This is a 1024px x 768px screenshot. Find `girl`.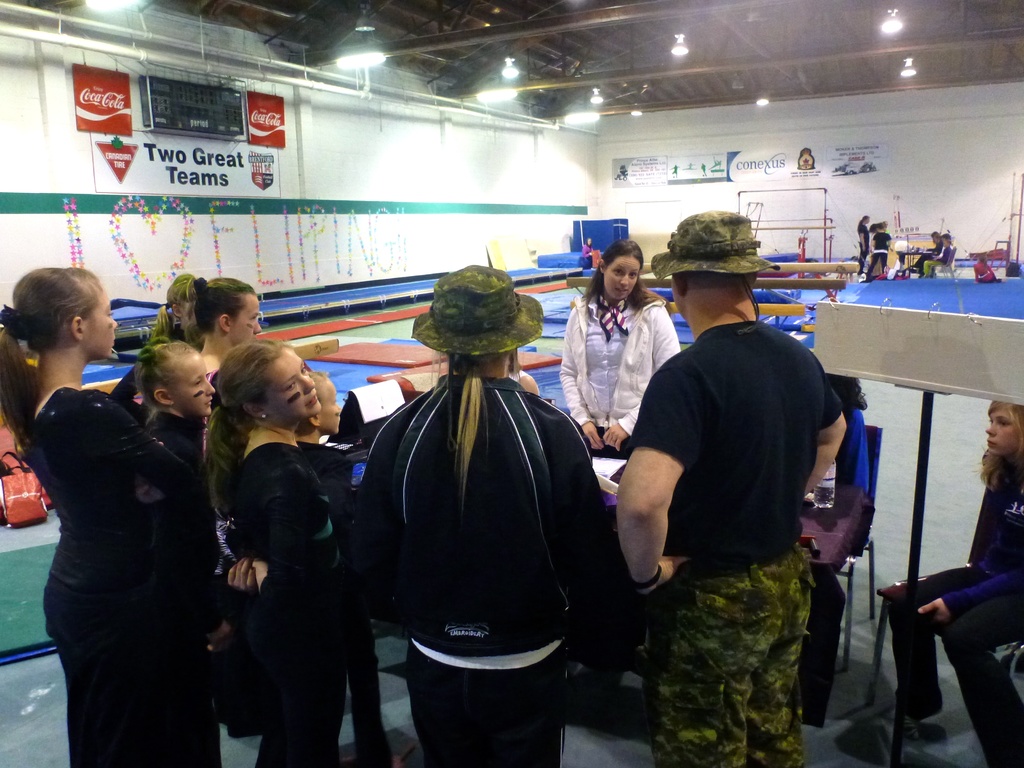
Bounding box: left=158, top=268, right=265, bottom=736.
